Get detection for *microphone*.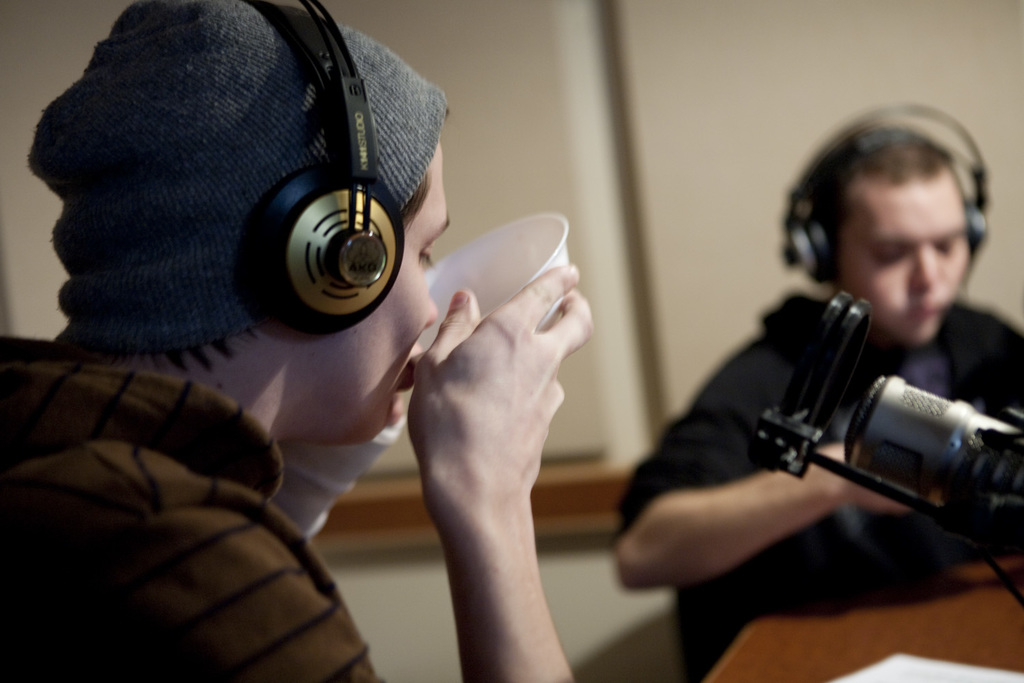
Detection: left=726, top=296, right=1004, bottom=556.
